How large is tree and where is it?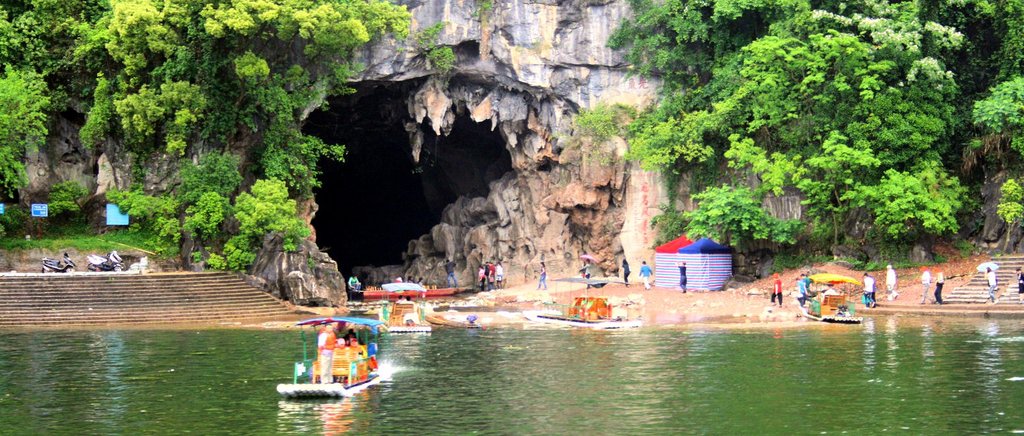
Bounding box: 0/0/126/254.
